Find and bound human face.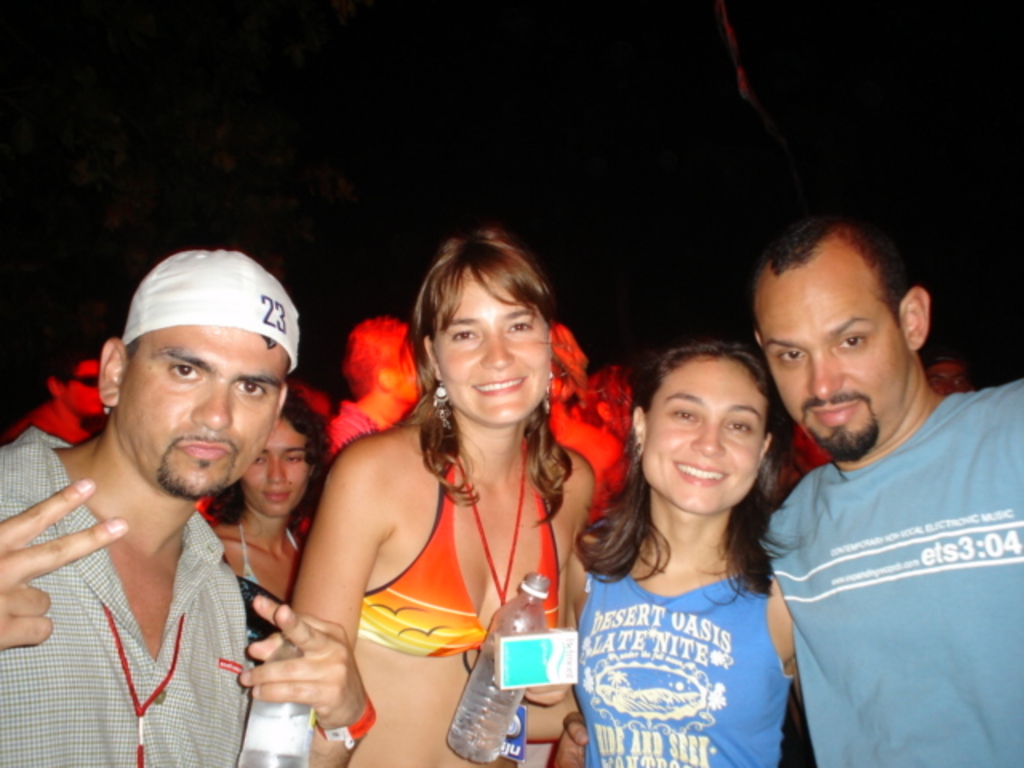
Bound: 762 267 914 443.
